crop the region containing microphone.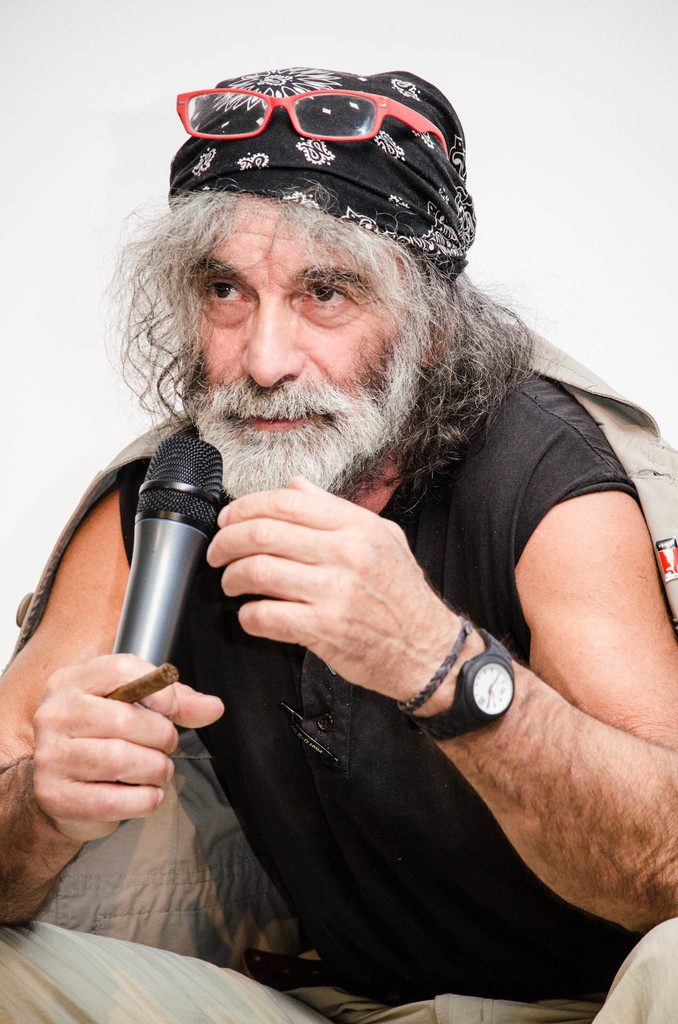
Crop region: left=93, top=440, right=243, bottom=717.
